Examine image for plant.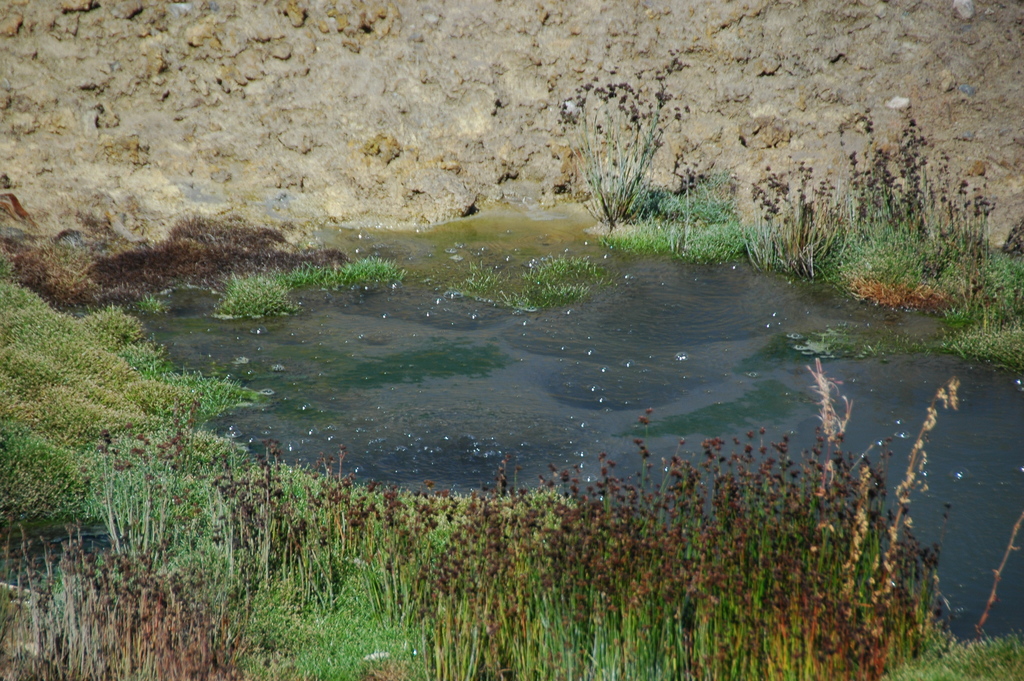
Examination result: [749,155,852,281].
